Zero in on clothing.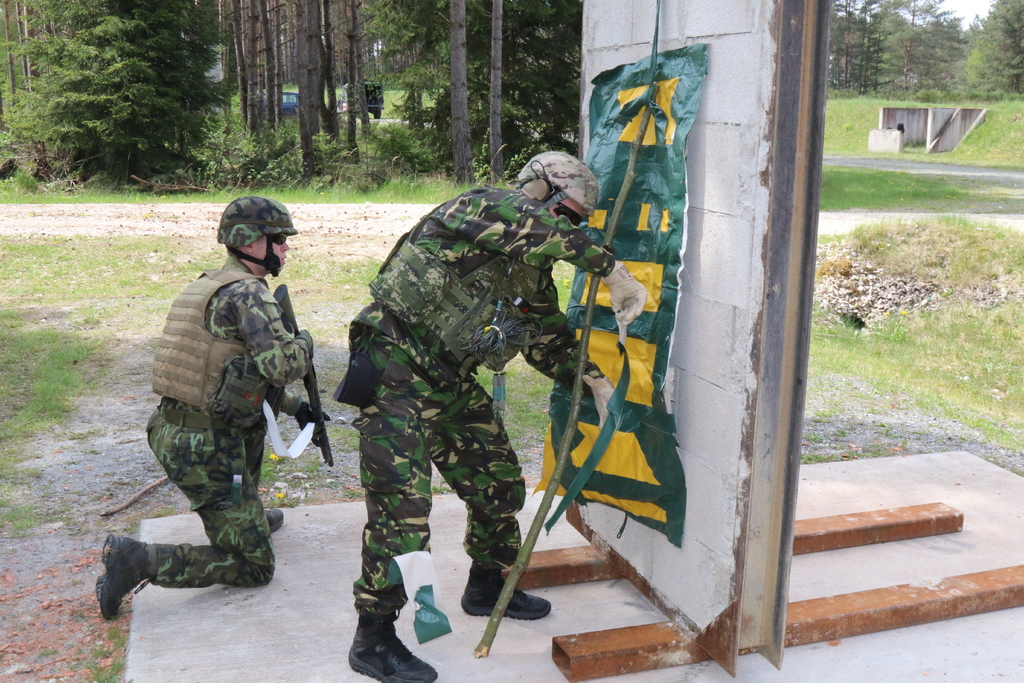
Zeroed in: bbox=[348, 181, 614, 621].
